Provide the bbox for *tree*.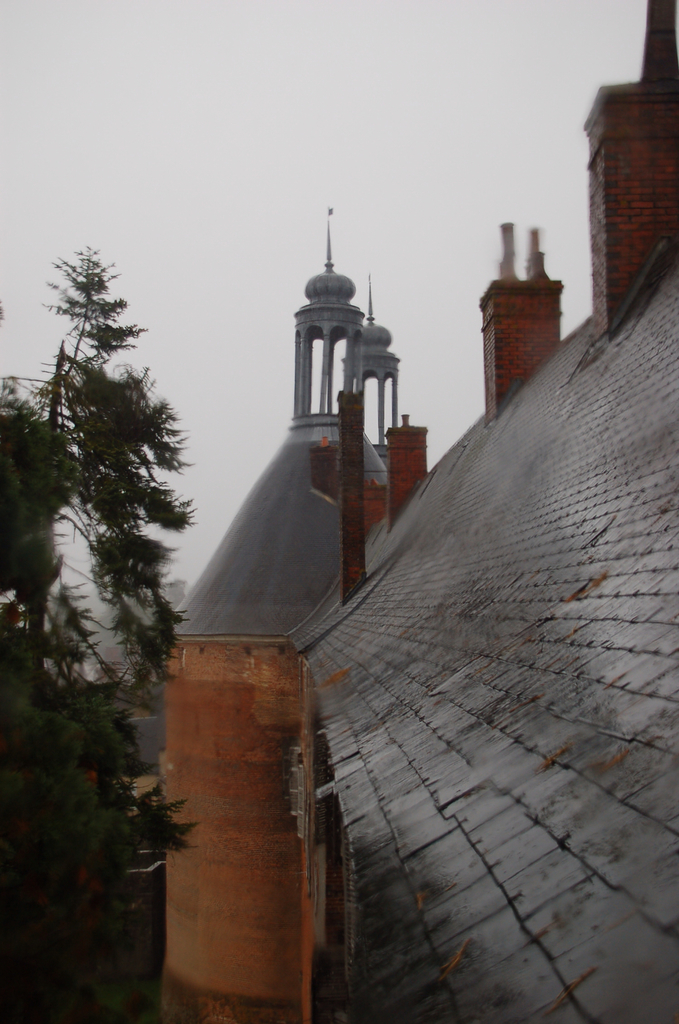
pyautogui.locateOnScreen(0, 249, 200, 850).
